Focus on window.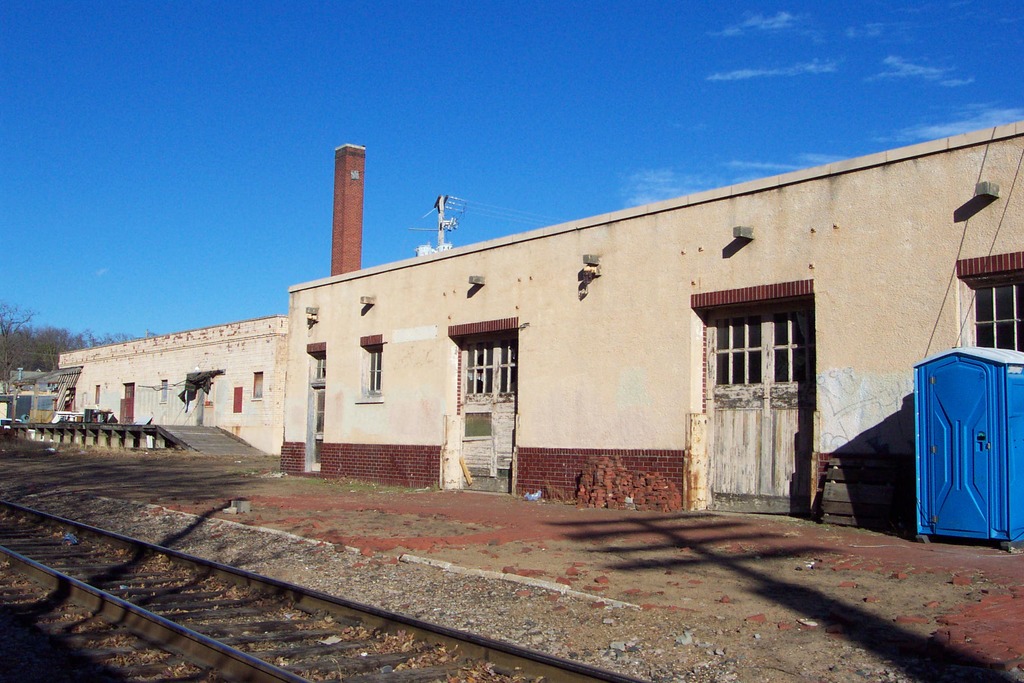
Focused at rect(465, 331, 514, 400).
